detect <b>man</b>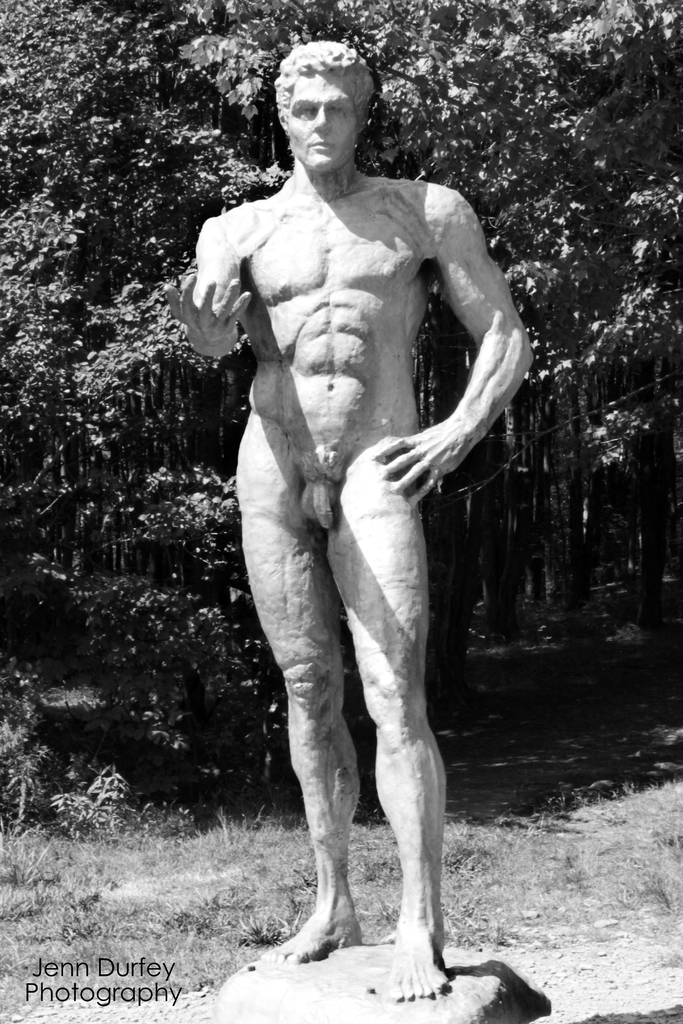
181,42,538,988
